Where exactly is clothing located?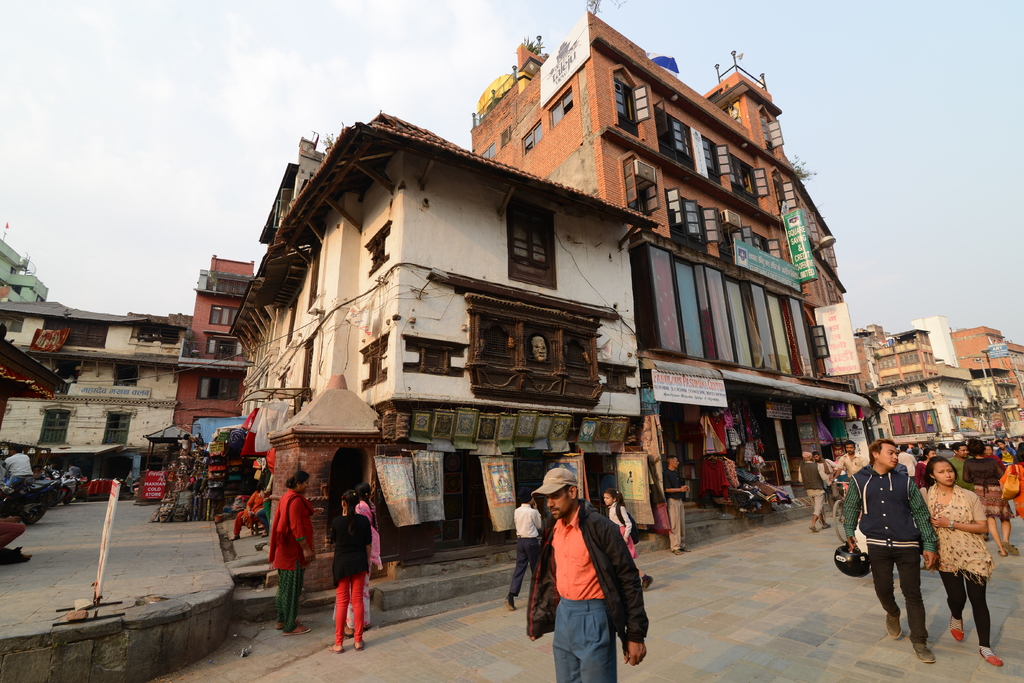
Its bounding box is [606,497,636,541].
